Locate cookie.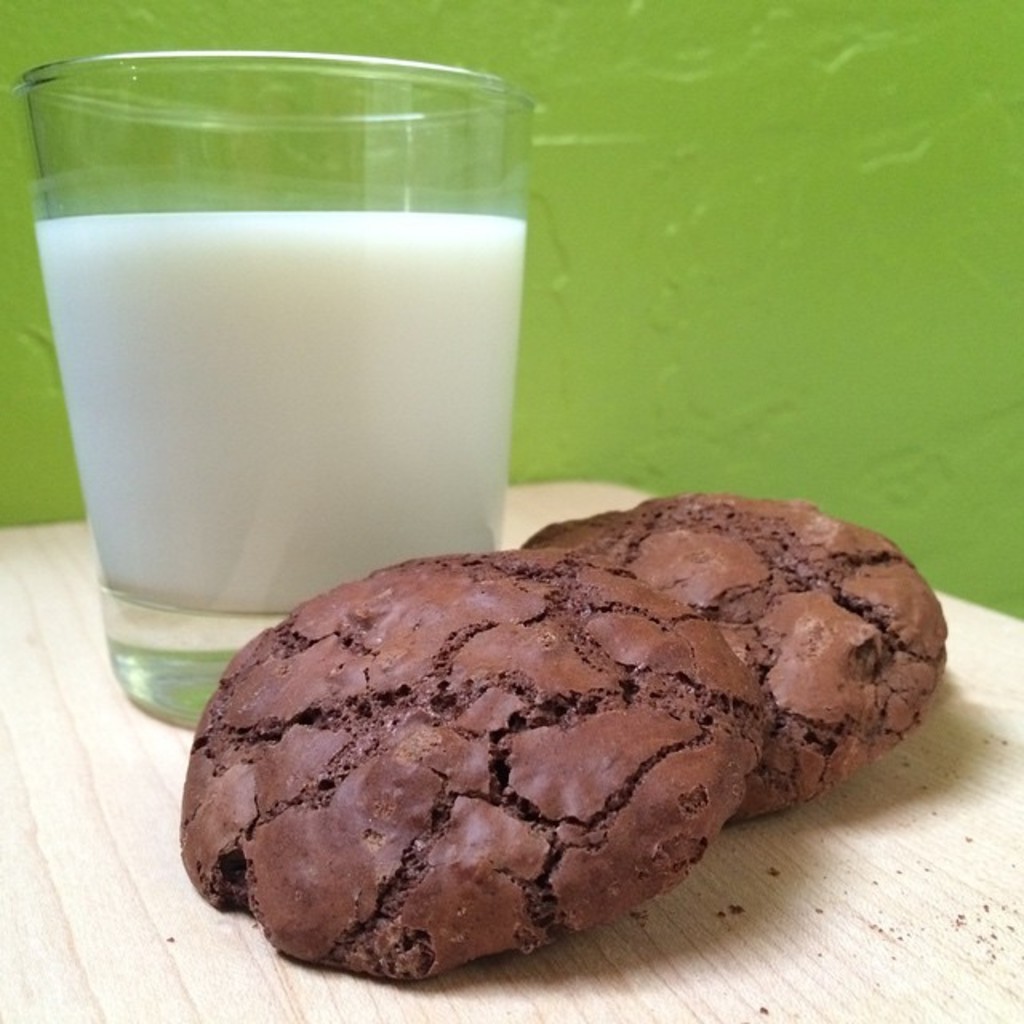
Bounding box: 520, 490, 947, 822.
